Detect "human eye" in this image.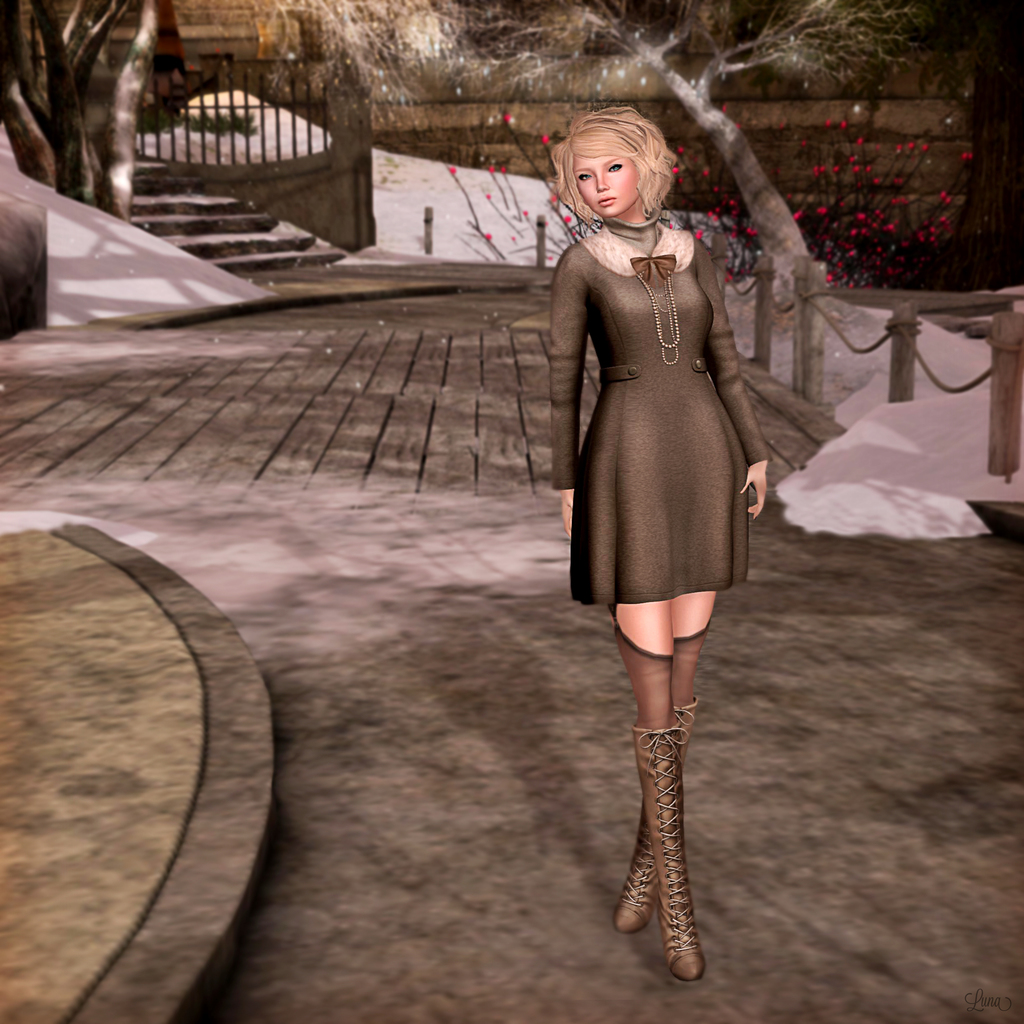
Detection: x1=604 y1=157 x2=625 y2=175.
